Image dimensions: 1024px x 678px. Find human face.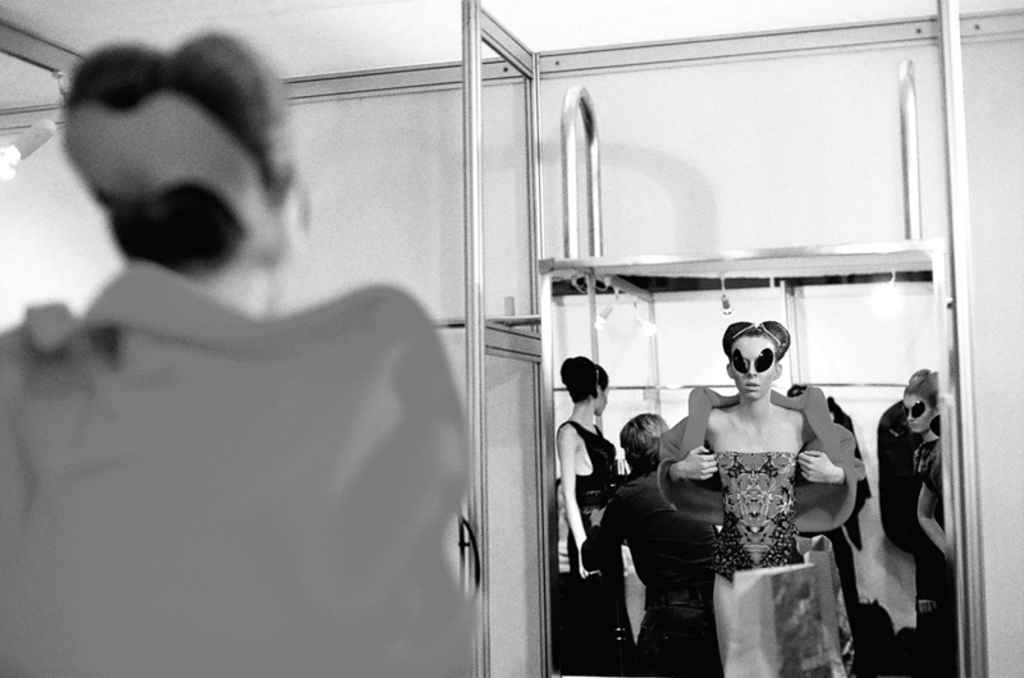
rect(728, 334, 774, 398).
